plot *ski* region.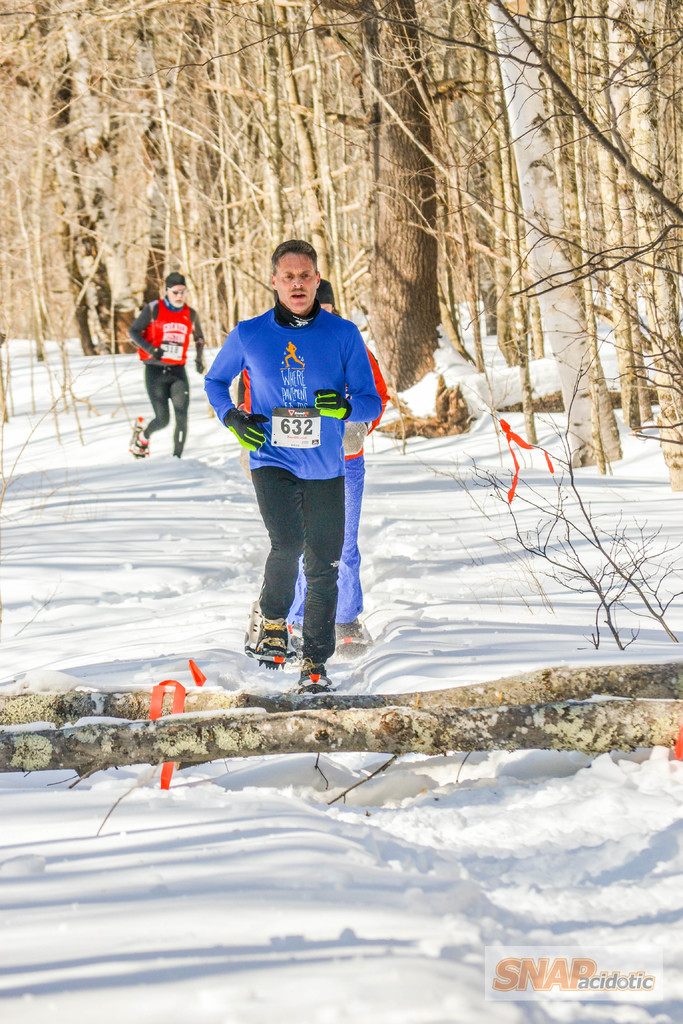
Plotted at rect(129, 409, 152, 463).
